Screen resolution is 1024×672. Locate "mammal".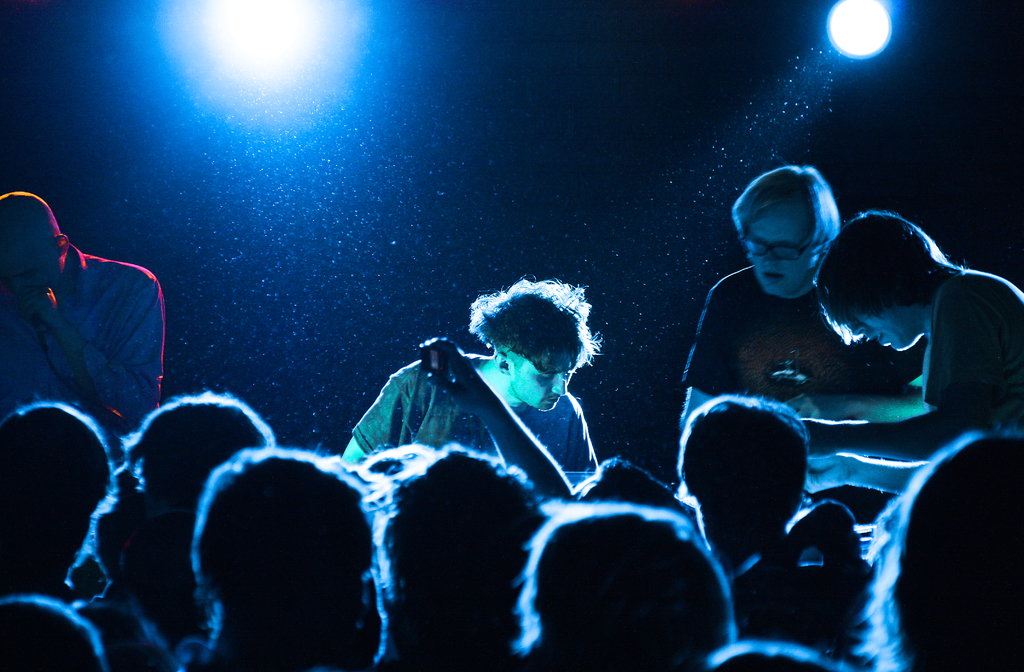
detection(98, 385, 275, 645).
